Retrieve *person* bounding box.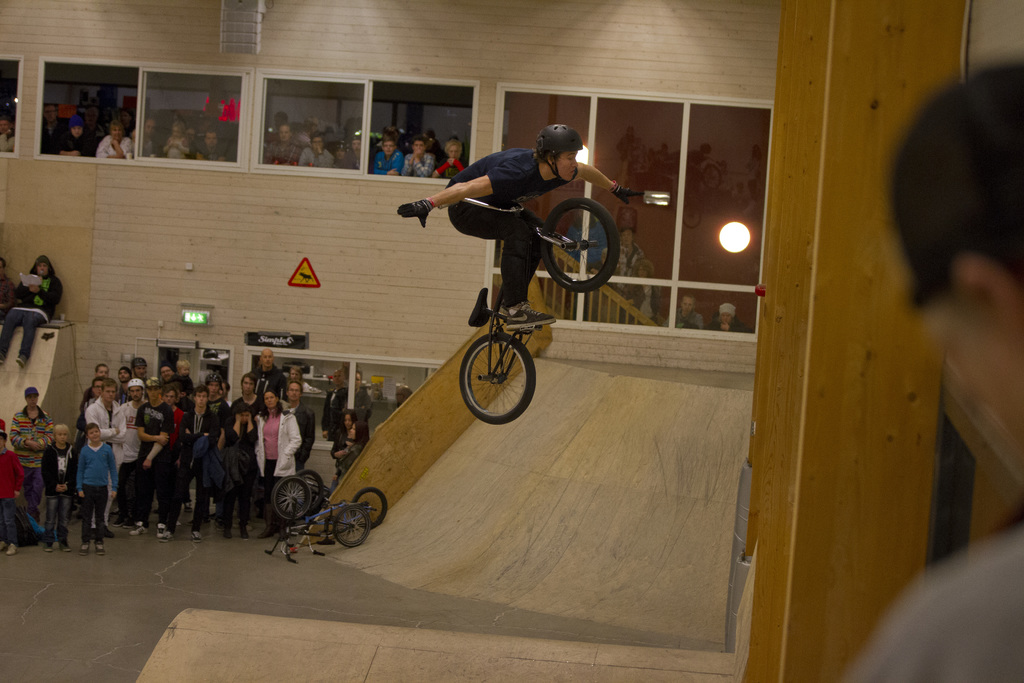
Bounding box: crop(562, 206, 609, 274).
